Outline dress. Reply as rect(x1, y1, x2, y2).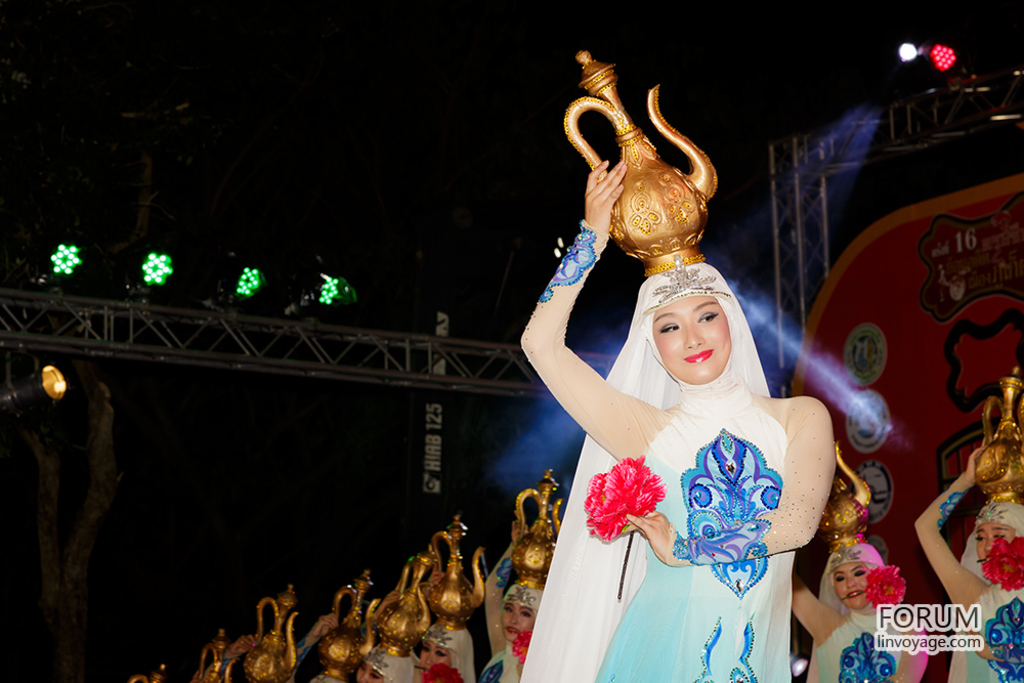
rect(915, 474, 1023, 682).
